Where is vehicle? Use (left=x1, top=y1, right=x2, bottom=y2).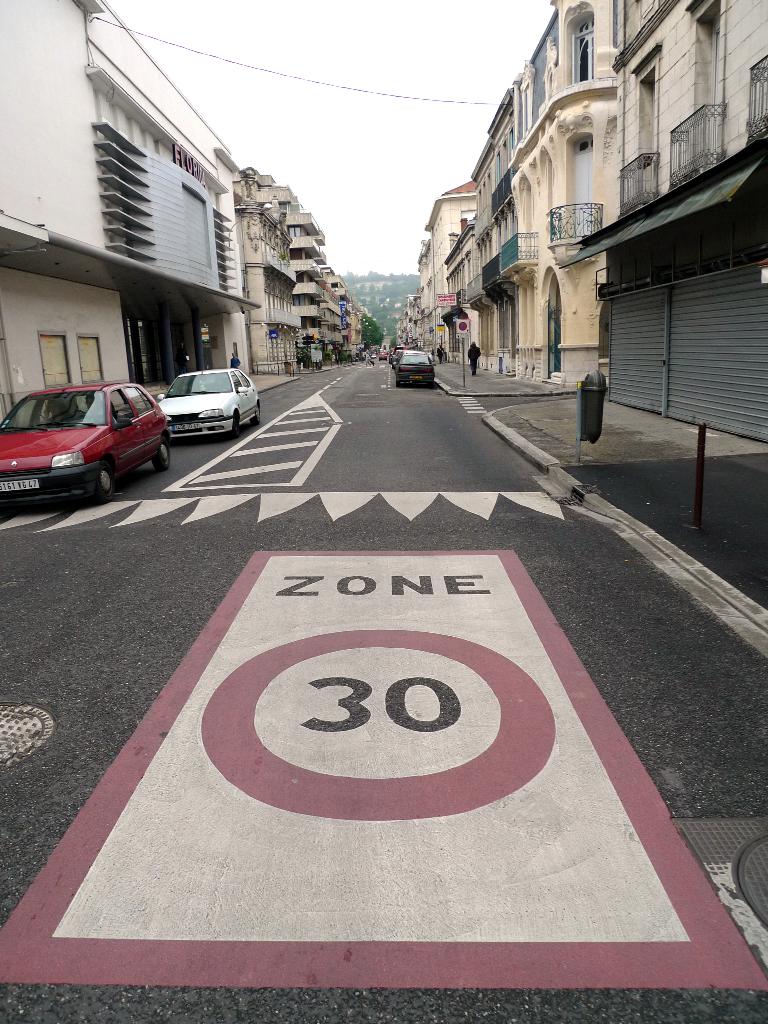
(left=390, top=345, right=408, bottom=364).
